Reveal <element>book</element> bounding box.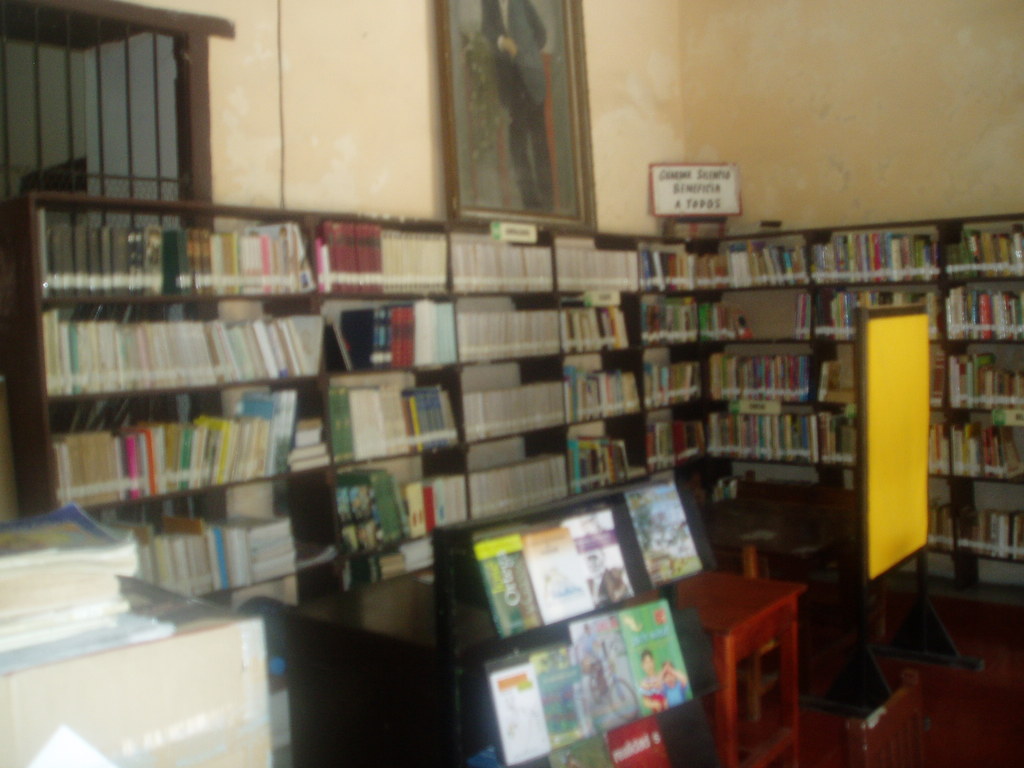
Revealed: 412/226/422/295.
